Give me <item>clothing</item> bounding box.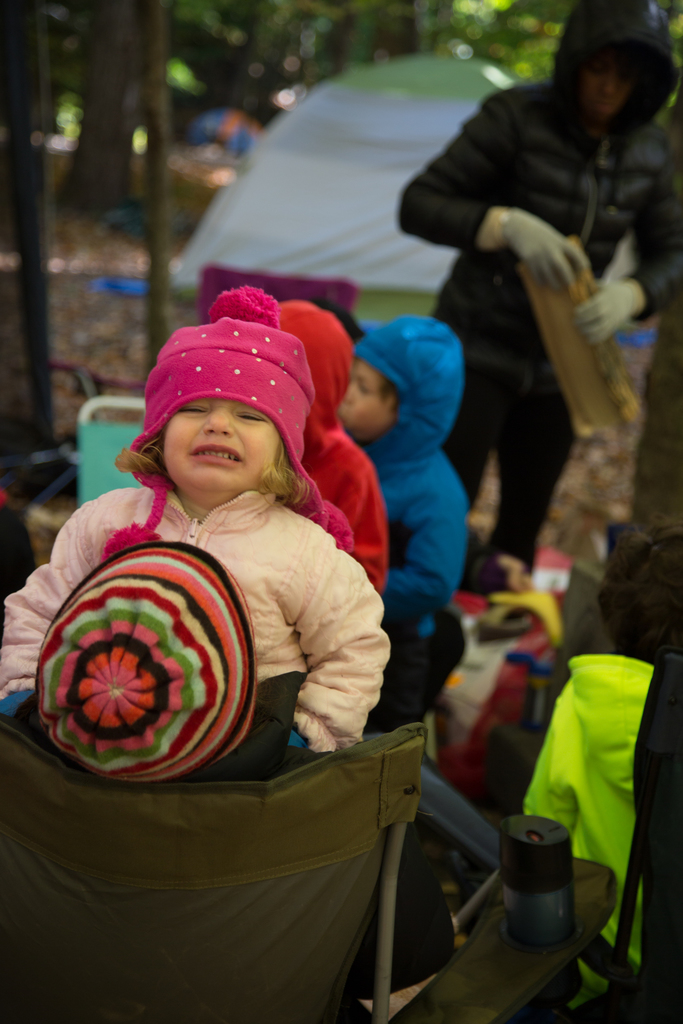
(left=274, top=303, right=384, bottom=588).
